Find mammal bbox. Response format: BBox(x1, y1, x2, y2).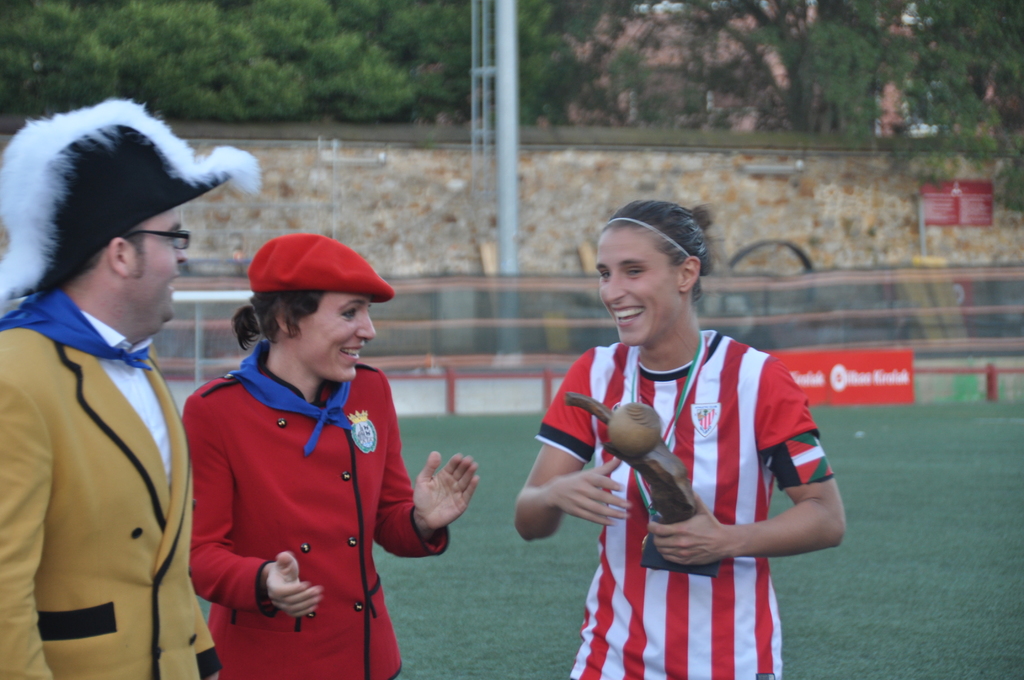
BBox(192, 234, 479, 679).
